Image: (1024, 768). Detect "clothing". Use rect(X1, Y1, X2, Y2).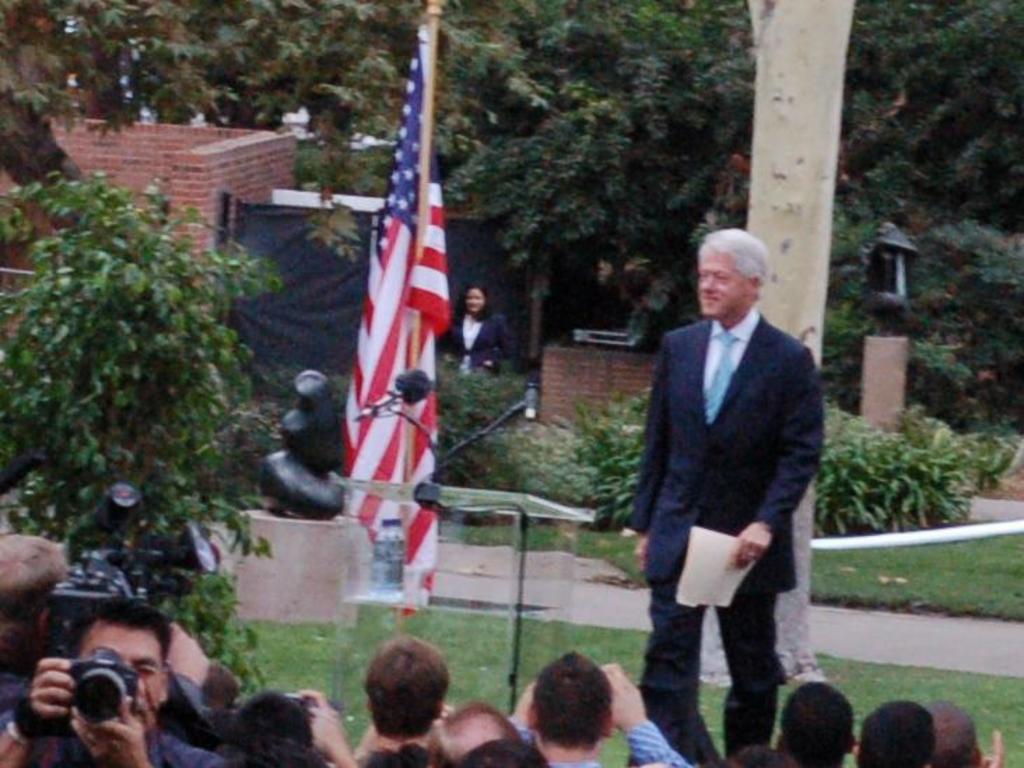
rect(623, 245, 831, 727).
